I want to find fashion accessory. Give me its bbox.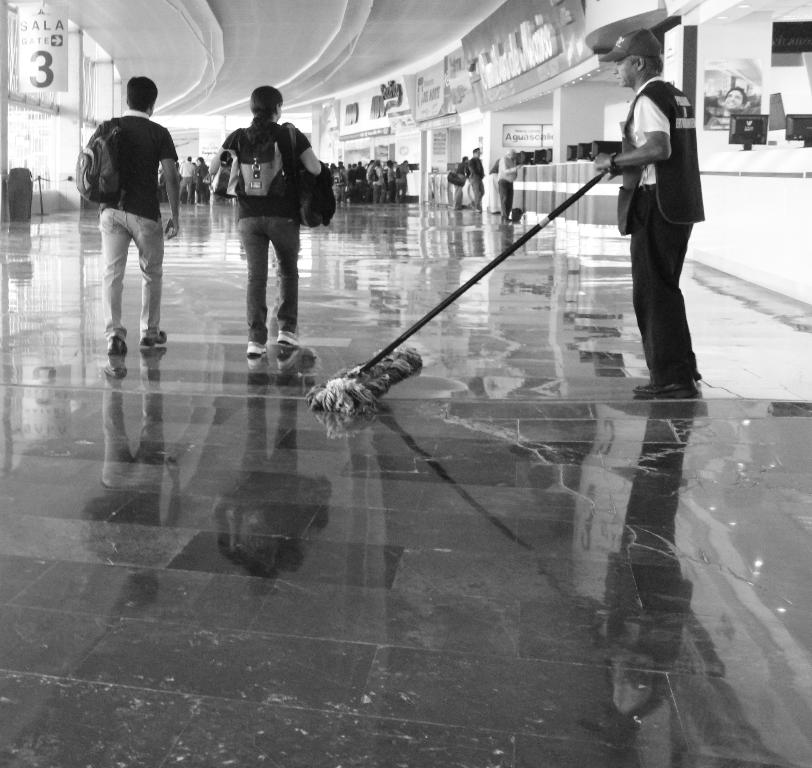
bbox=[291, 125, 336, 231].
